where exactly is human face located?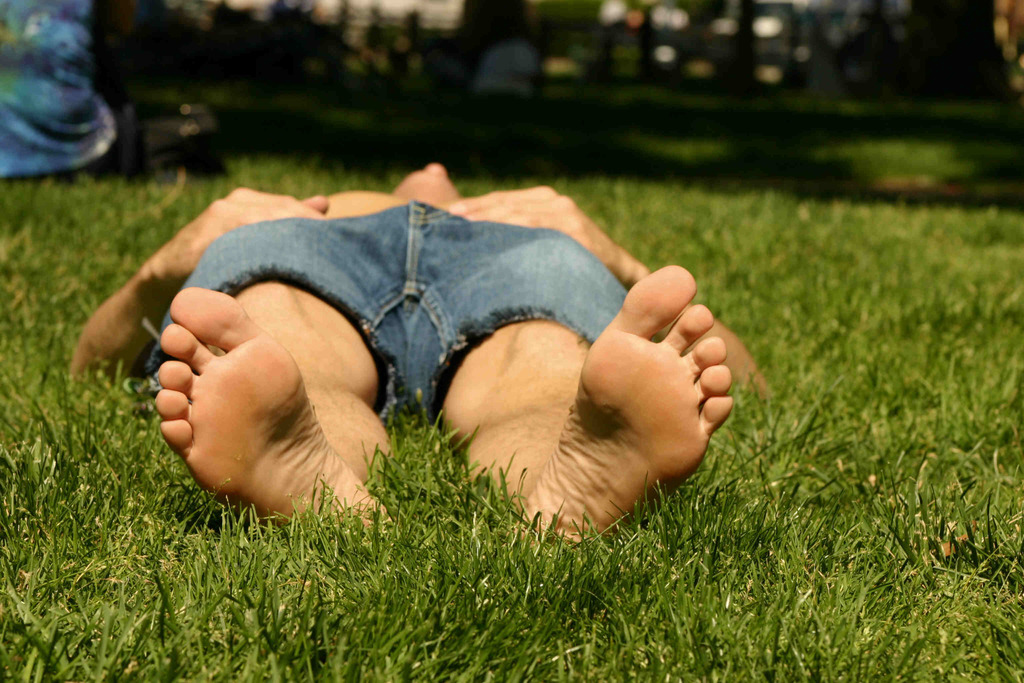
Its bounding box is 392,159,460,199.
